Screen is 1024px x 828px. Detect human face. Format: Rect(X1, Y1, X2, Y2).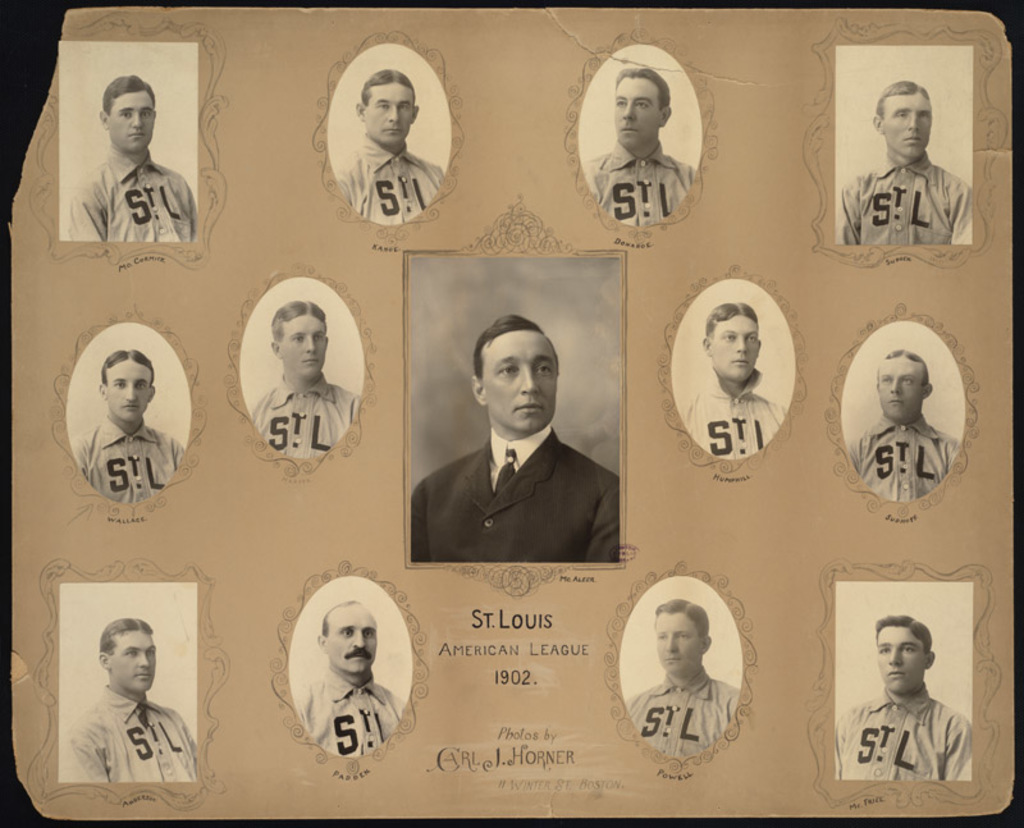
Rect(328, 608, 378, 674).
